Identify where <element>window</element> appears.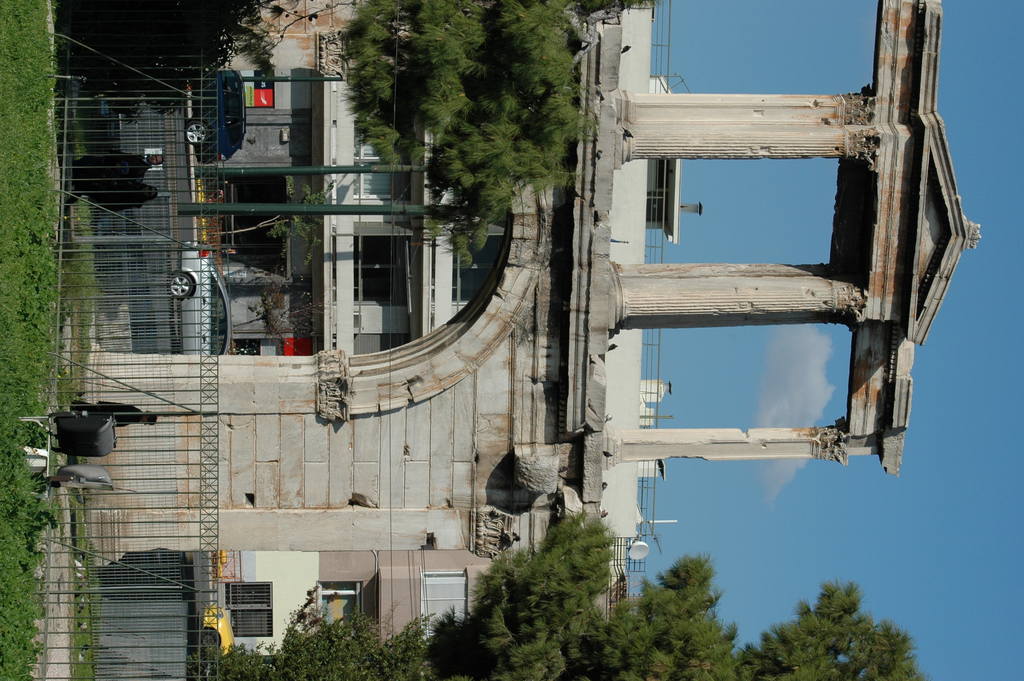
Appears at <bbox>452, 231, 506, 303</bbox>.
